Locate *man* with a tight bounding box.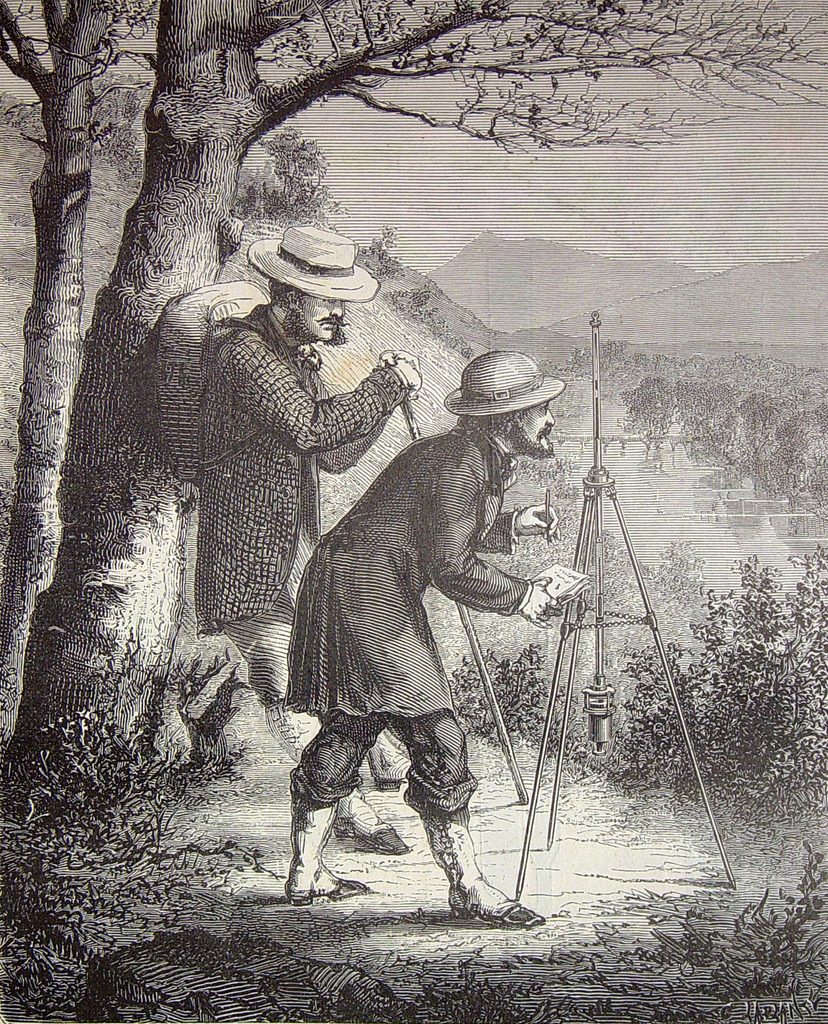
x1=203 y1=226 x2=417 y2=854.
